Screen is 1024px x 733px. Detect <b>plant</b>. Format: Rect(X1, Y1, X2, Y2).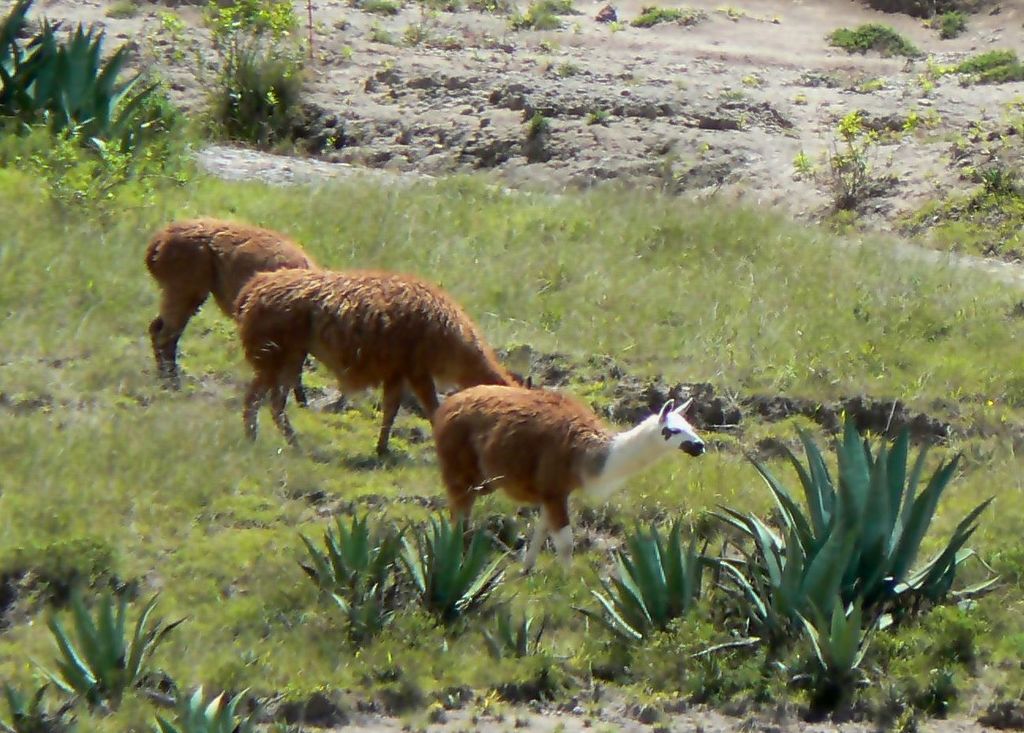
Rect(741, 69, 767, 95).
